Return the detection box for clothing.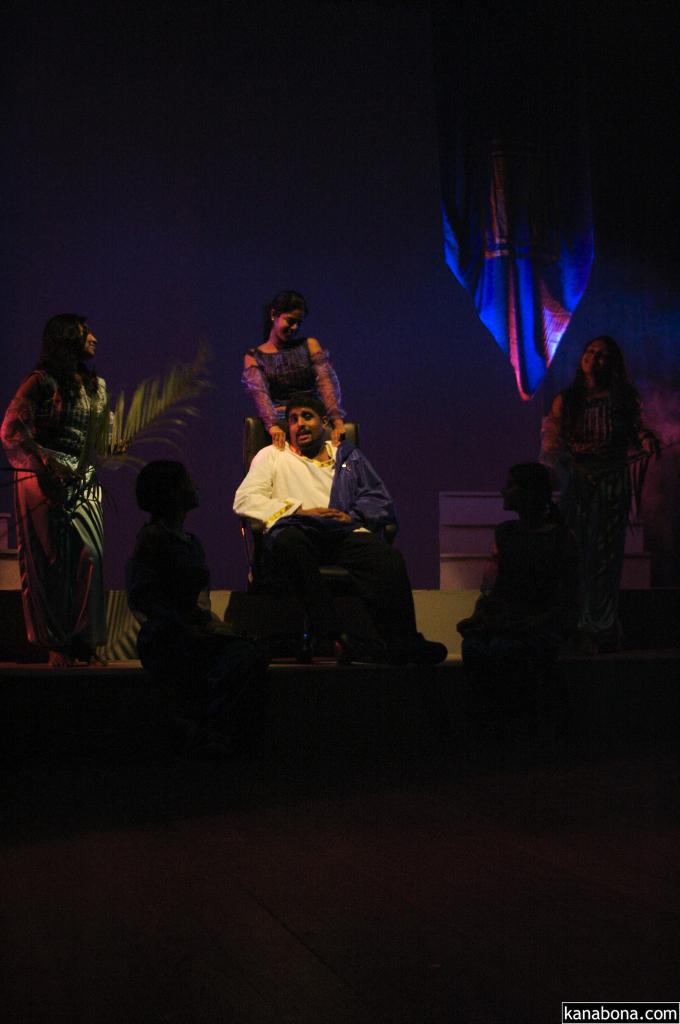
detection(248, 333, 337, 431).
